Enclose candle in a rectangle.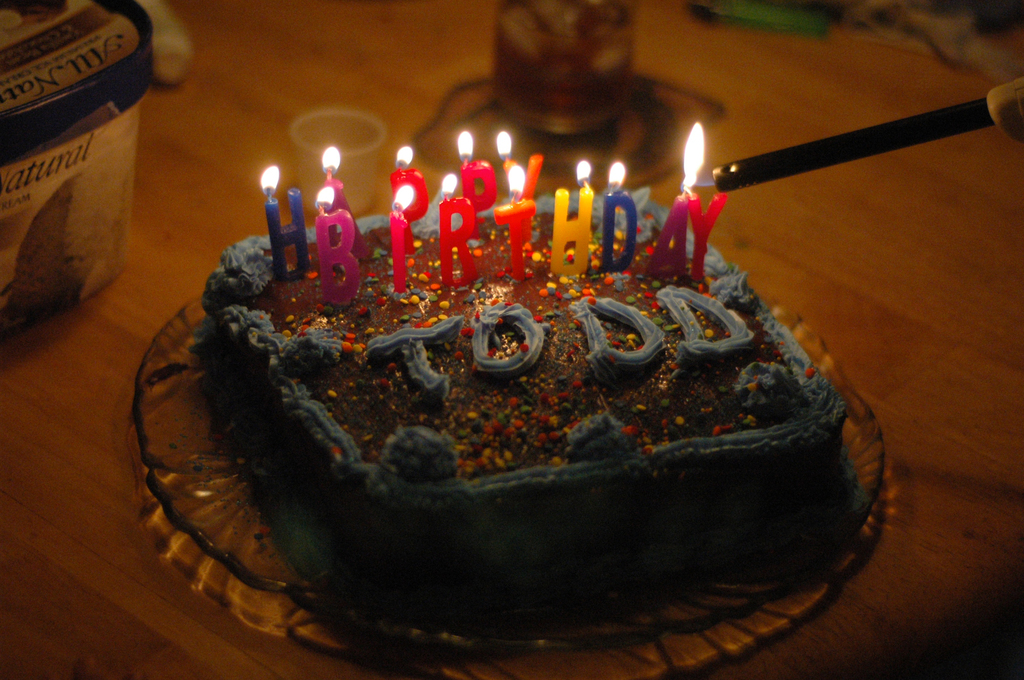
box=[259, 164, 308, 284].
